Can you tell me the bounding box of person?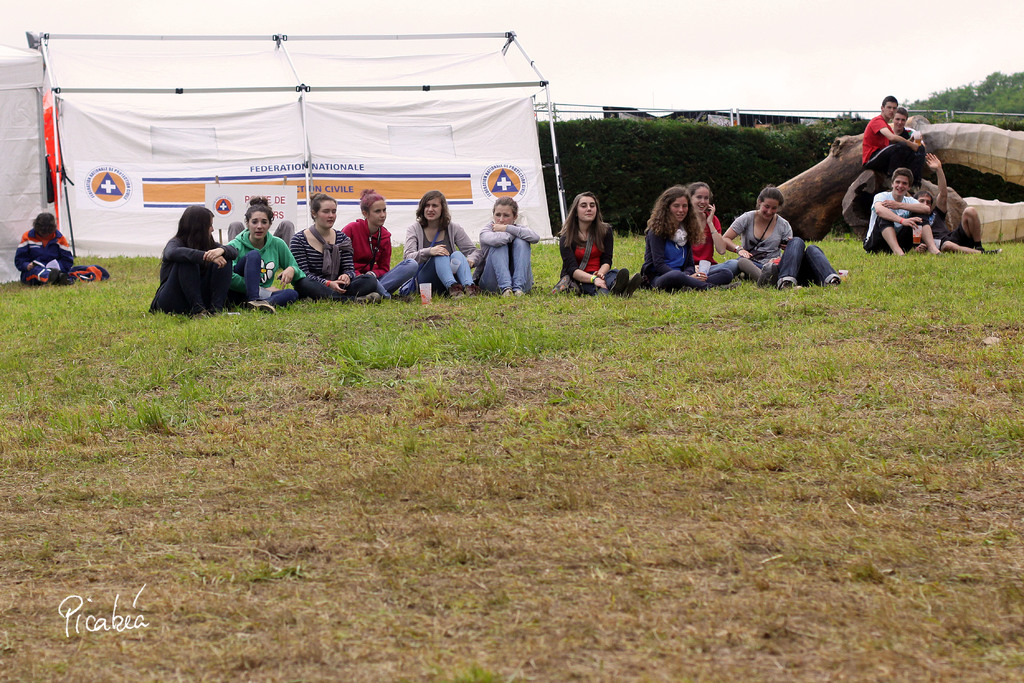
687/177/743/276.
